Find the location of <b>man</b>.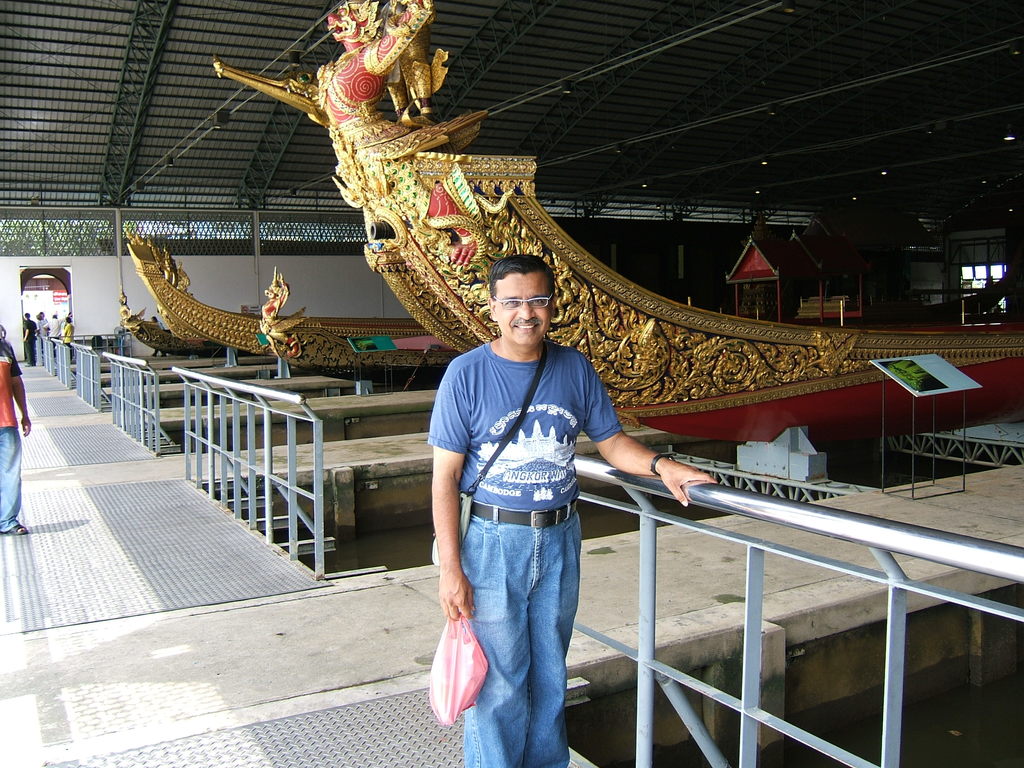
Location: 38,312,49,360.
